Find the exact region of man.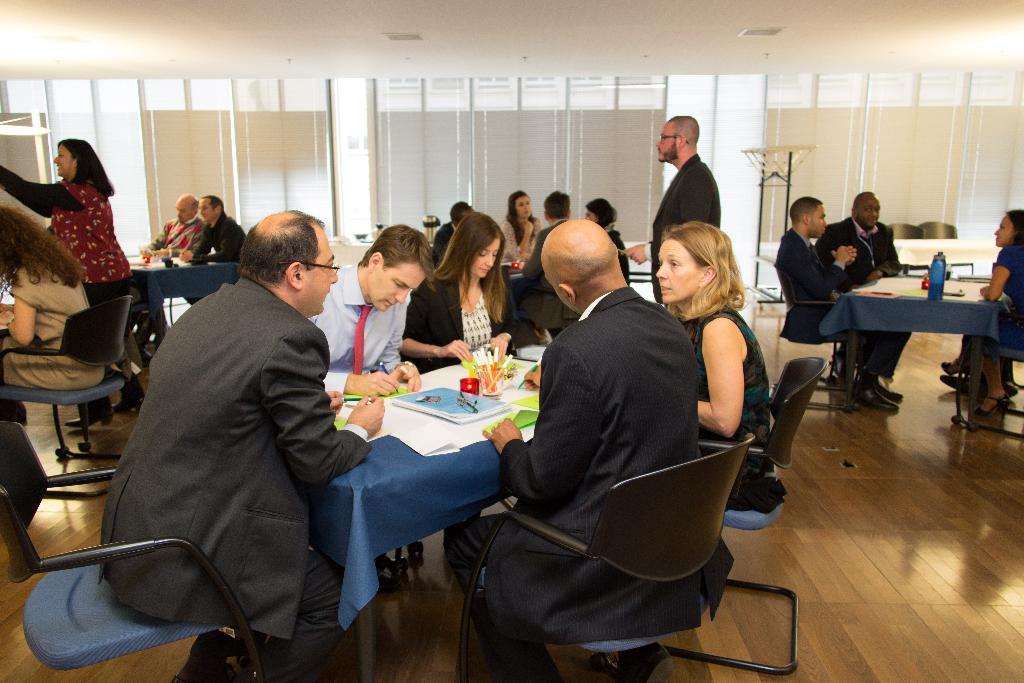
Exact region: {"x1": 180, "y1": 194, "x2": 244, "y2": 303}.
